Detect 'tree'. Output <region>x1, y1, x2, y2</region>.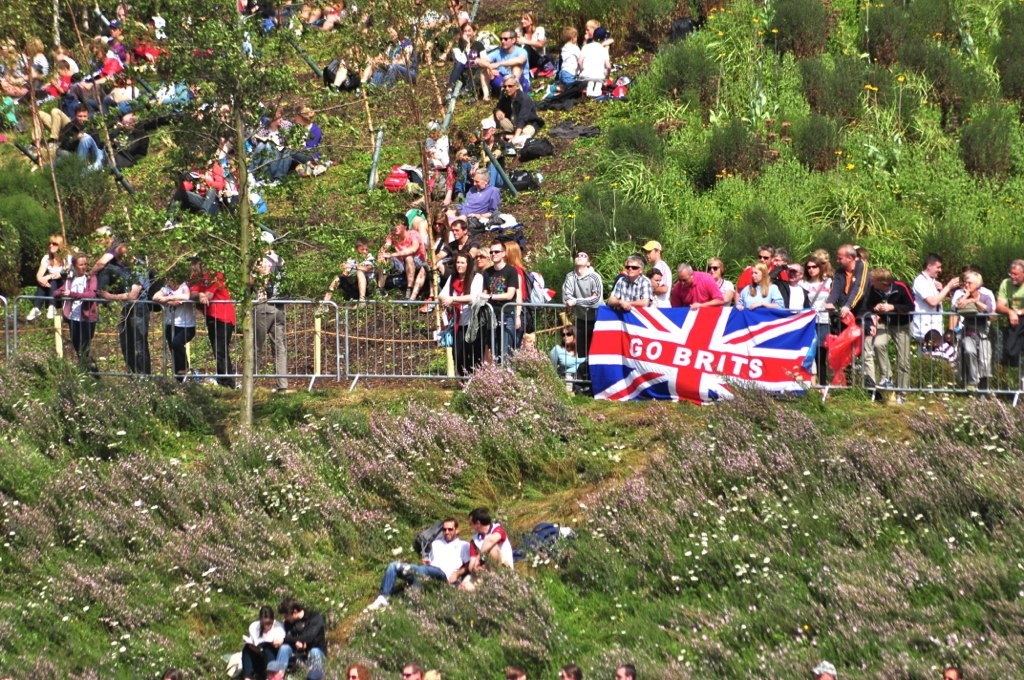
<region>772, 0, 843, 104</region>.
